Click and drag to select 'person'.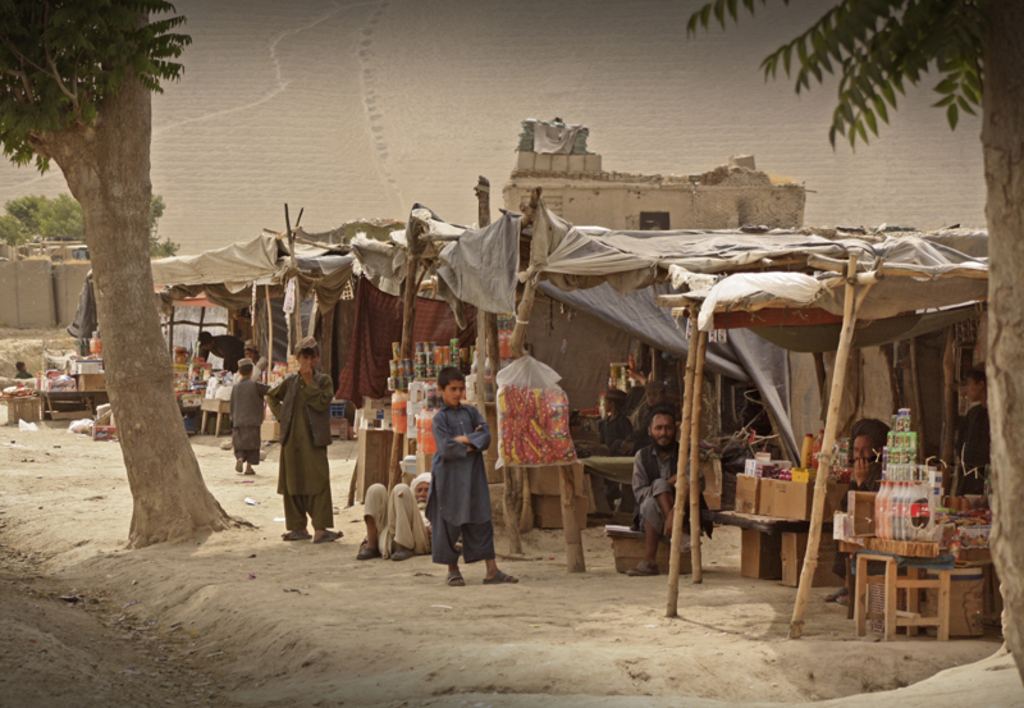
Selection: detection(616, 401, 703, 575).
